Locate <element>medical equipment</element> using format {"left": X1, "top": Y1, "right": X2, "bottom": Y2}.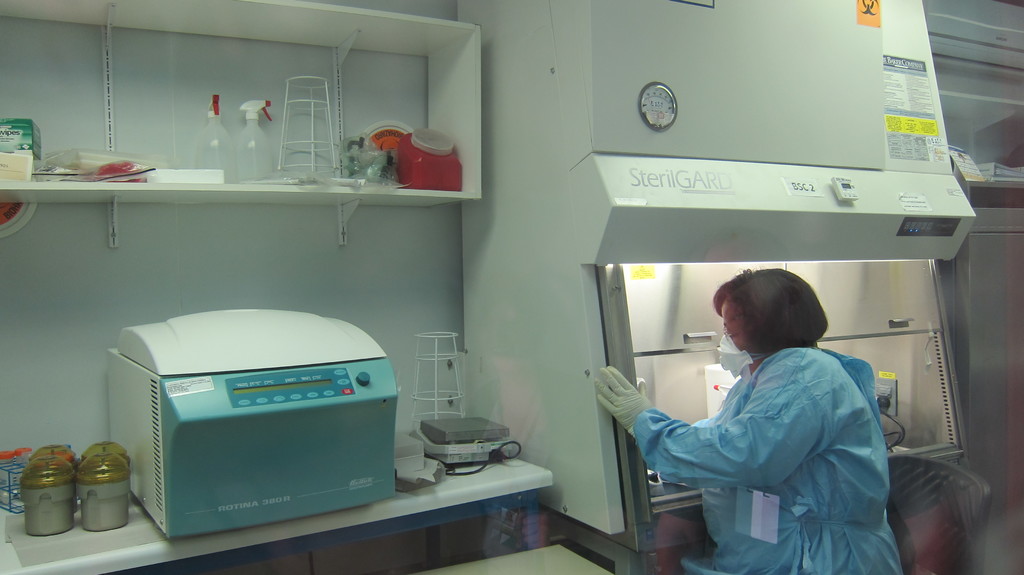
{"left": 104, "top": 300, "right": 415, "bottom": 545}.
